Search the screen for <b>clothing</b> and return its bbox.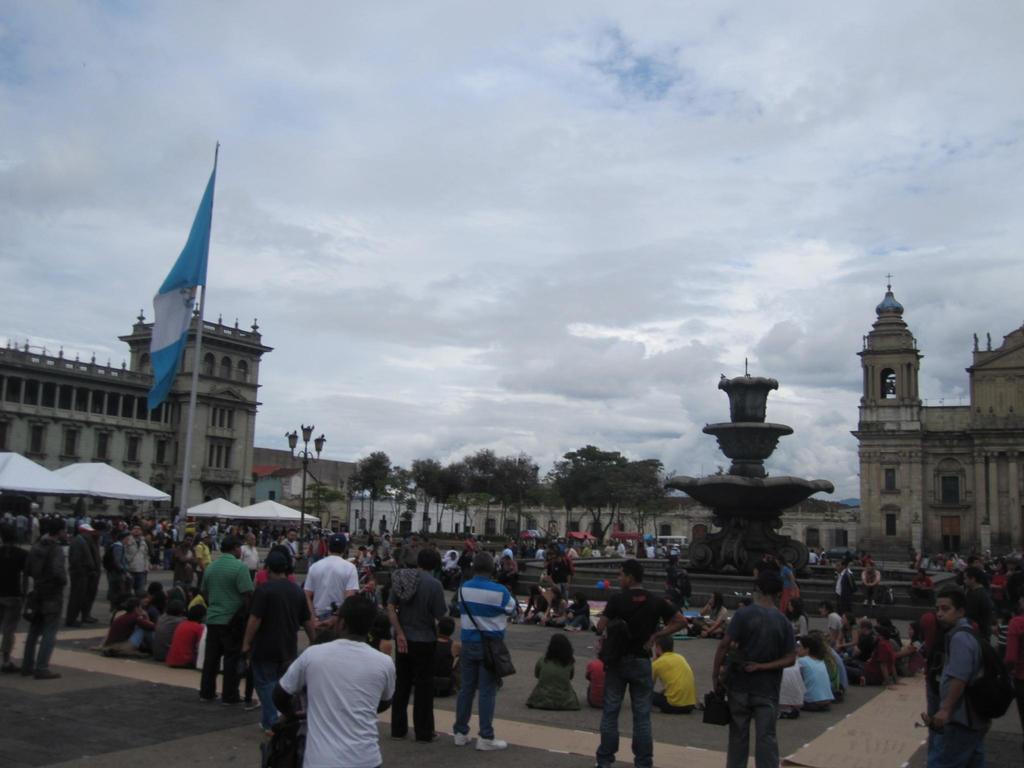
Found: [594, 579, 676, 767].
